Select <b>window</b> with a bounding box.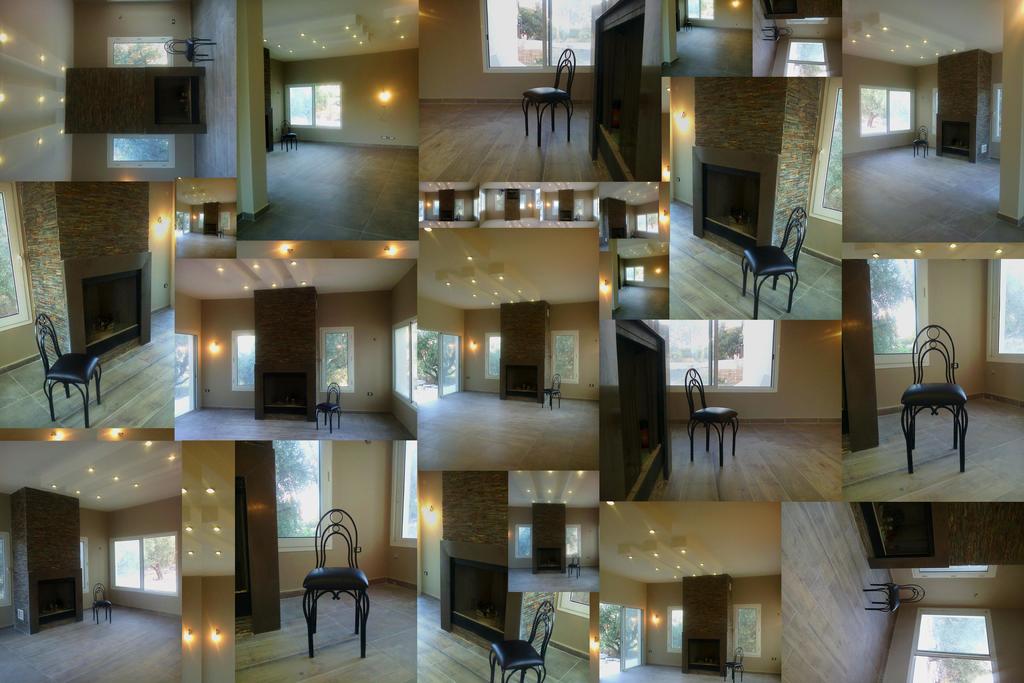
l=110, t=35, r=174, b=168.
